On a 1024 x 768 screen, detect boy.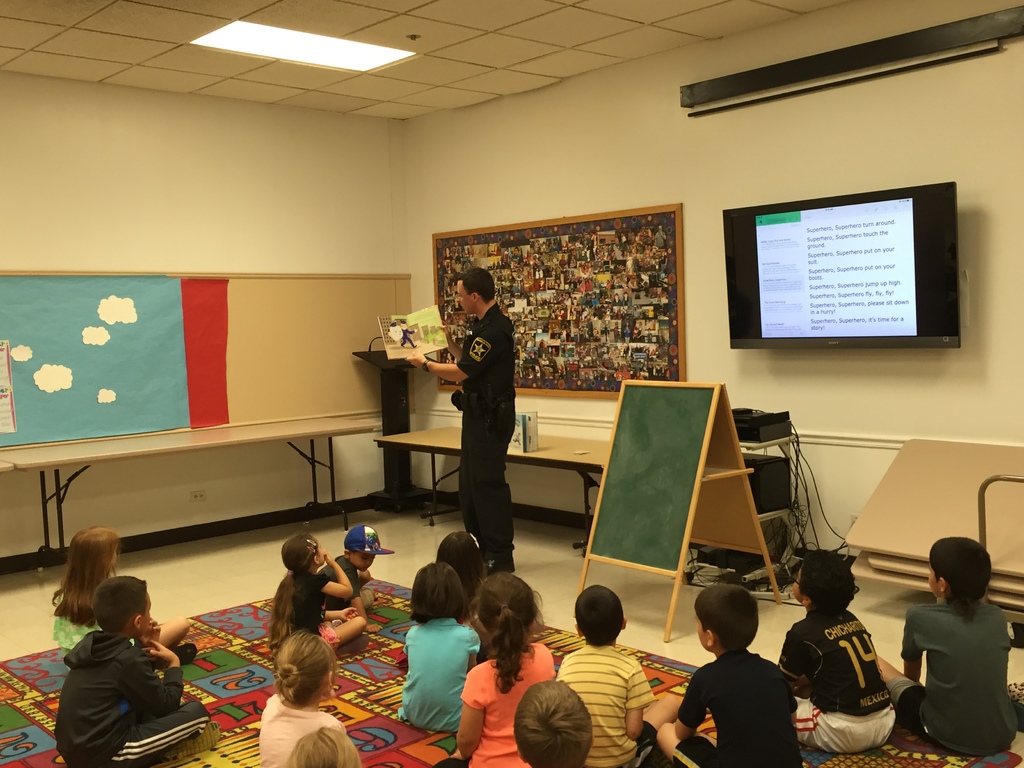
pyautogui.locateOnScreen(51, 575, 221, 767).
